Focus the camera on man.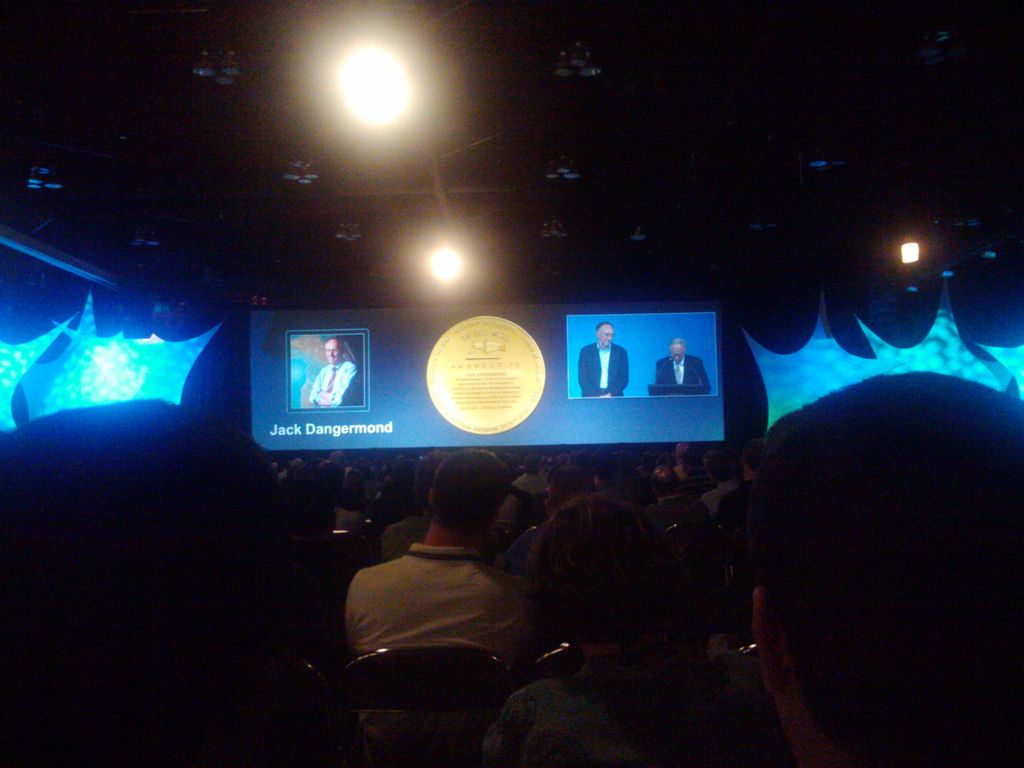
Focus region: crop(654, 325, 709, 397).
